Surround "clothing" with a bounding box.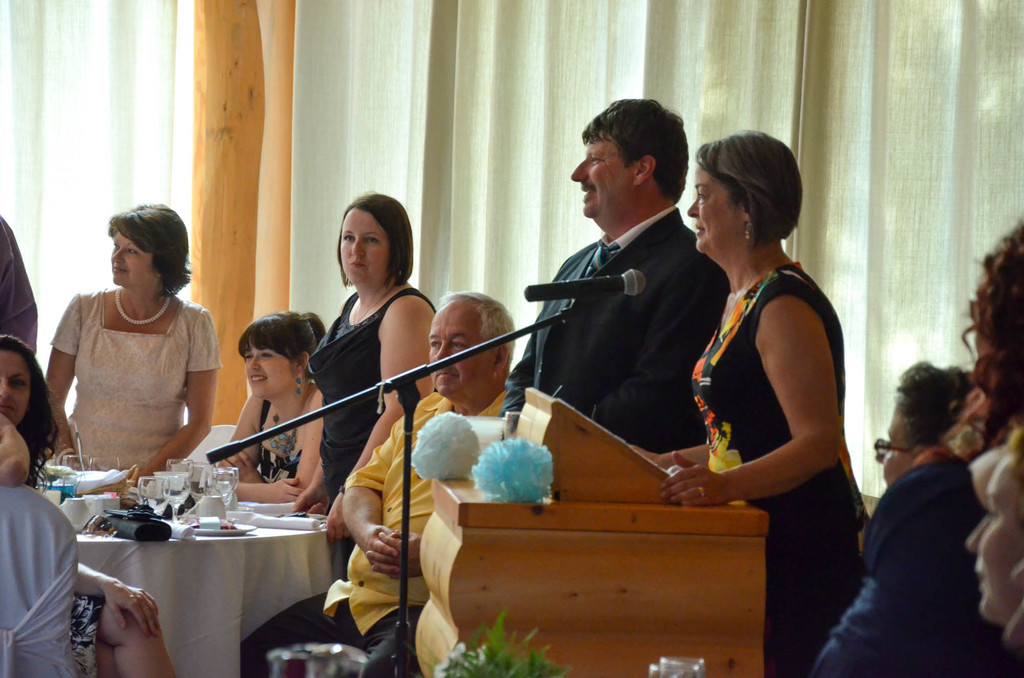
bbox=[0, 218, 47, 370].
